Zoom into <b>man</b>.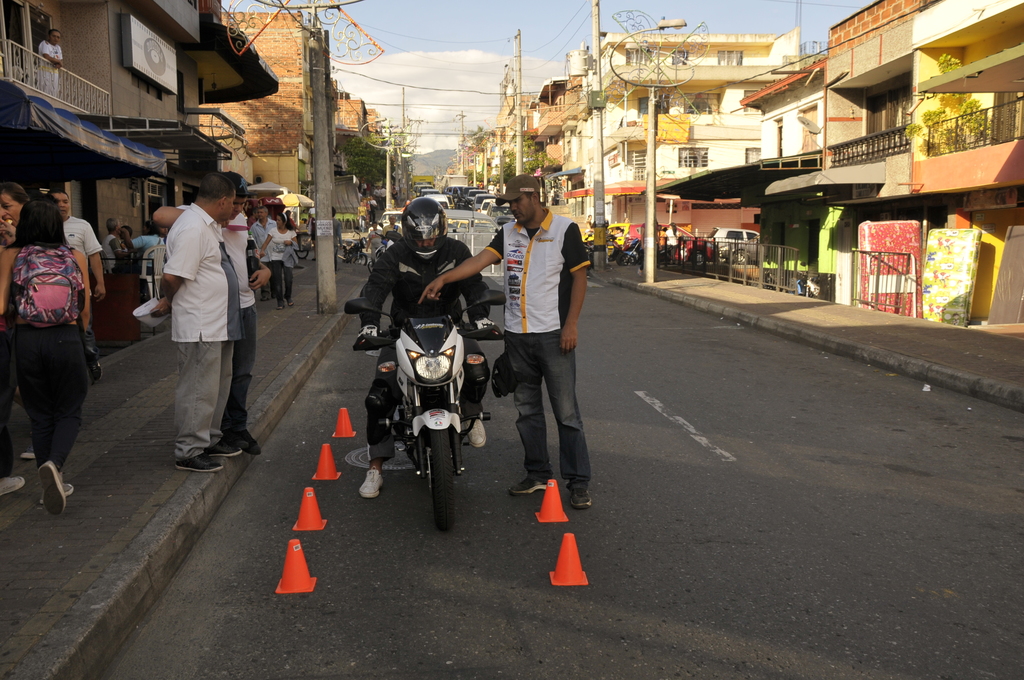
Zoom target: 359/196/492/498.
